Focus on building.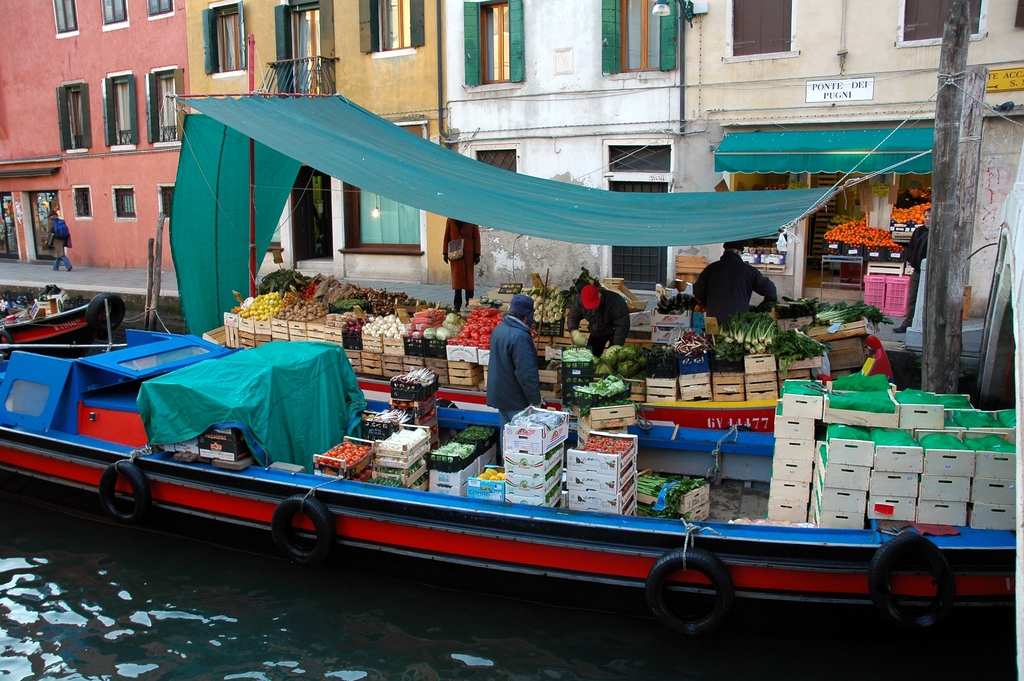
Focused at bbox=[184, 0, 454, 285].
